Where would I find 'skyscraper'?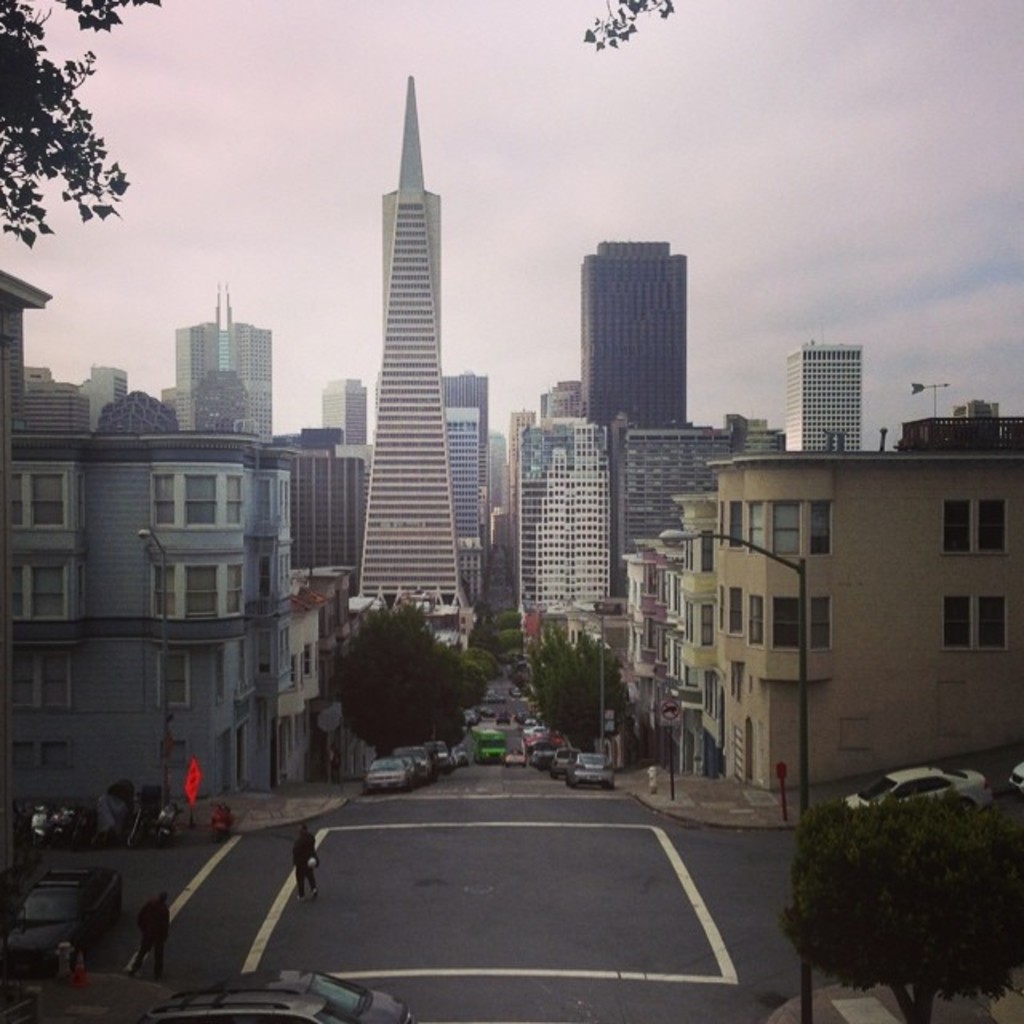
At Rect(269, 429, 373, 616).
